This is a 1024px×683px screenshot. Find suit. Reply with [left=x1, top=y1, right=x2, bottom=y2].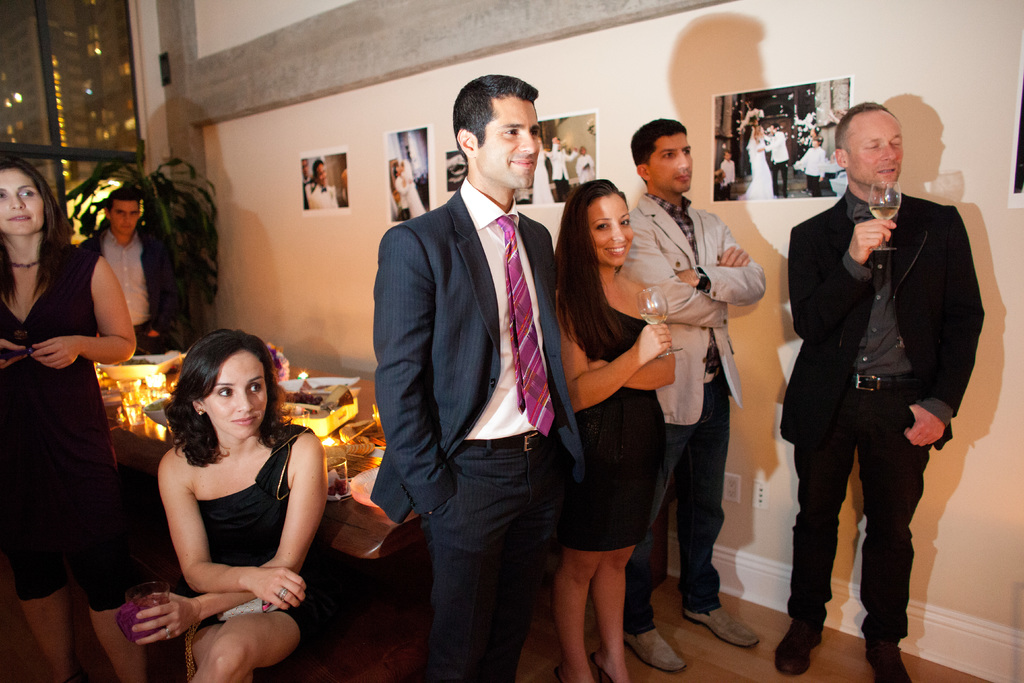
[left=761, top=131, right=790, bottom=197].
